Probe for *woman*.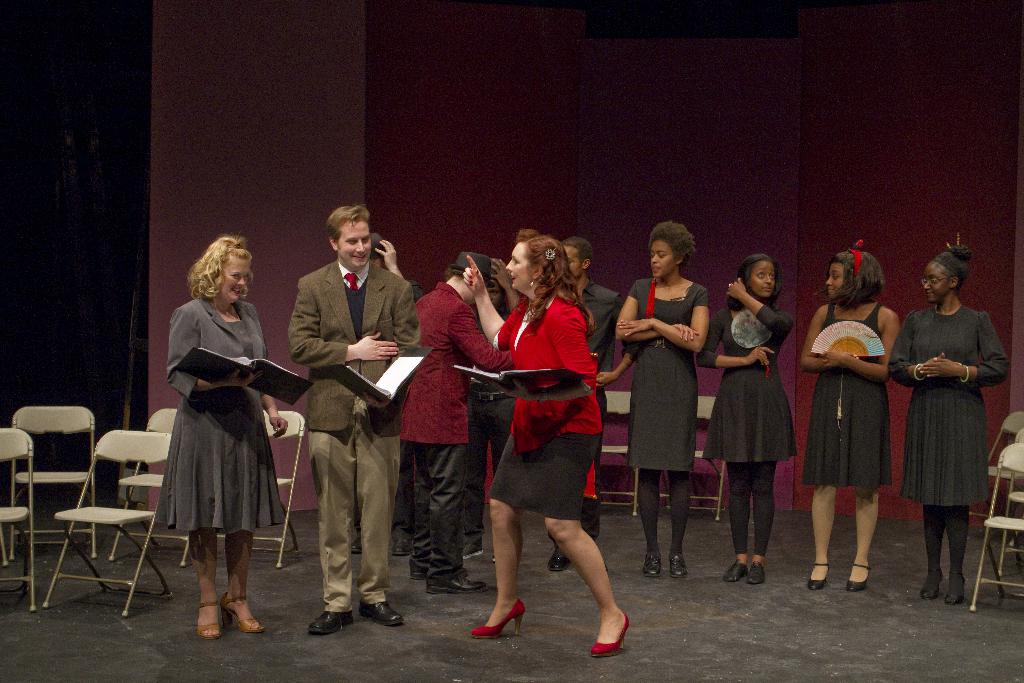
Probe result: locate(696, 256, 794, 579).
